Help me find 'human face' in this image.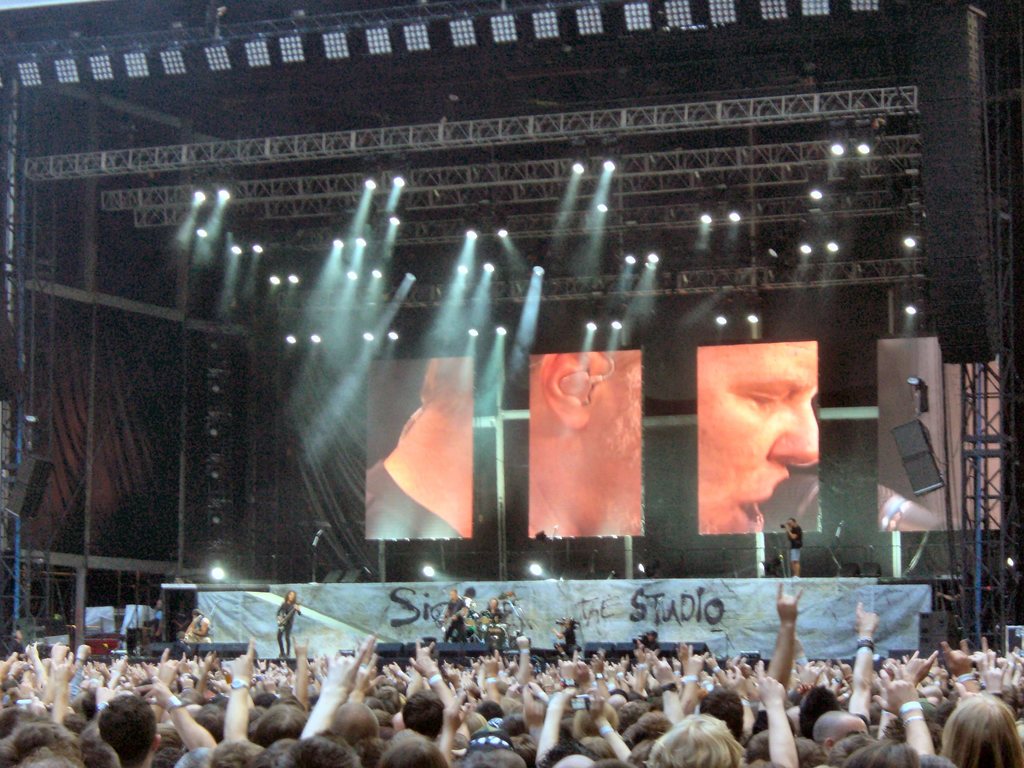
Found it: <box>698,346,819,531</box>.
